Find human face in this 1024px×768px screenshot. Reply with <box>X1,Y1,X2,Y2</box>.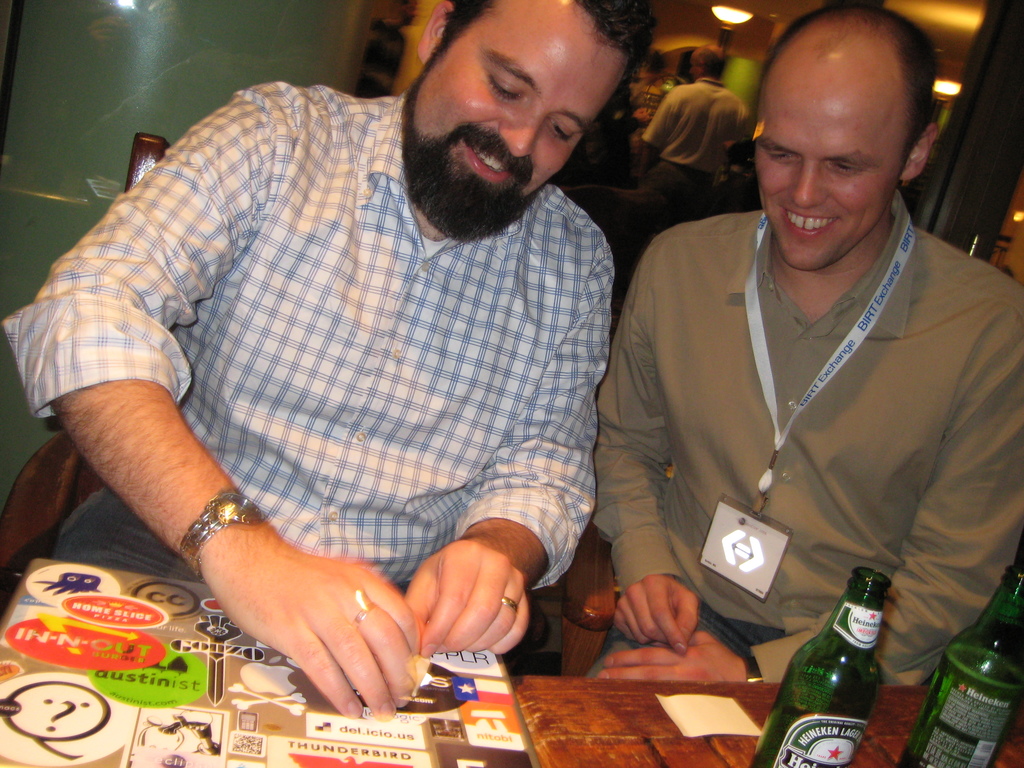
<box>748,58,905,261</box>.
